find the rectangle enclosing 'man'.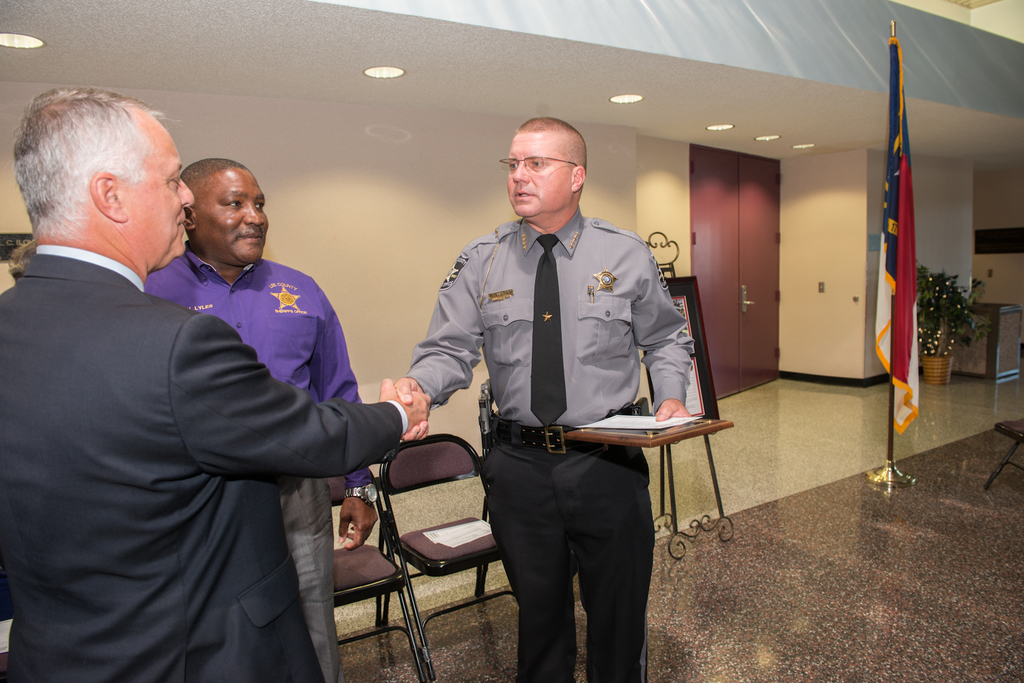
415 131 708 670.
